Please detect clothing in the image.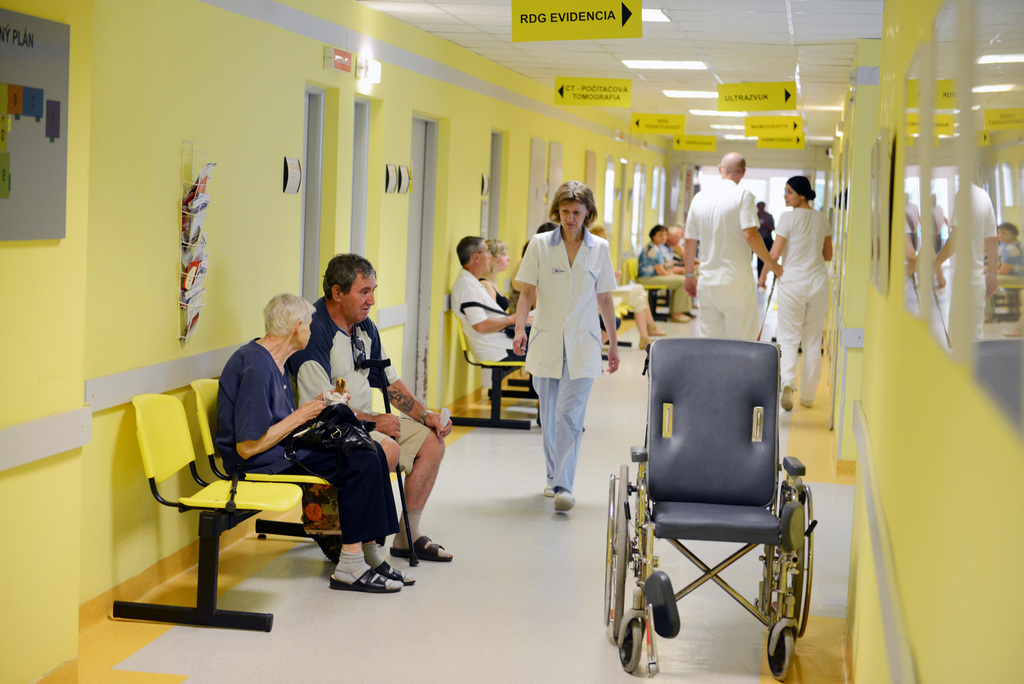
{"left": 215, "top": 334, "right": 404, "bottom": 544}.
